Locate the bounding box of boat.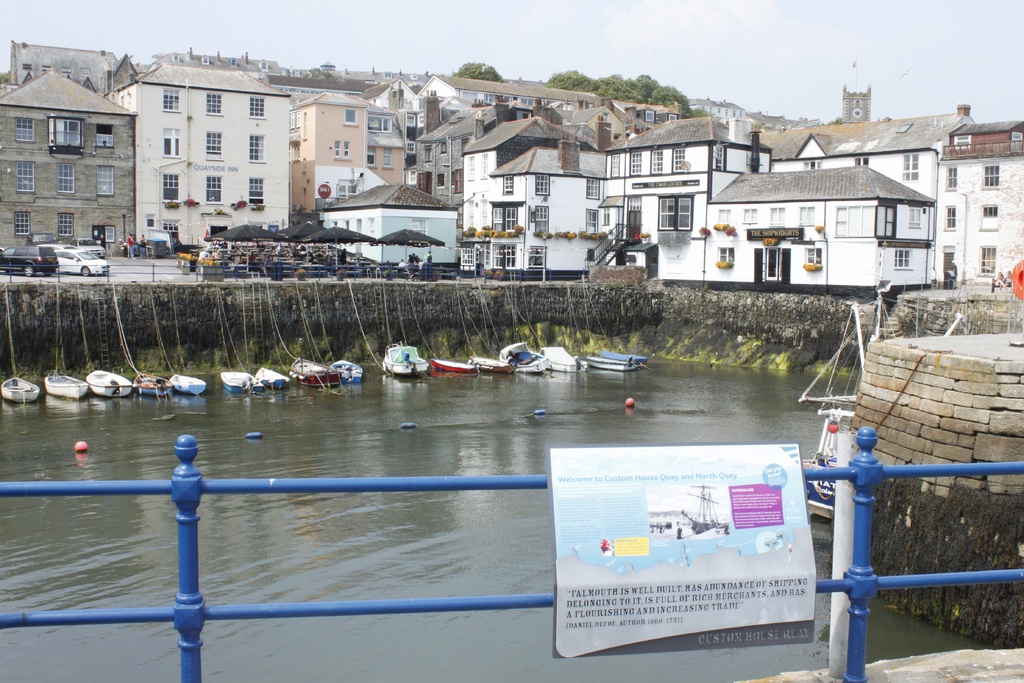
Bounding box: <bbox>381, 341, 430, 379</bbox>.
